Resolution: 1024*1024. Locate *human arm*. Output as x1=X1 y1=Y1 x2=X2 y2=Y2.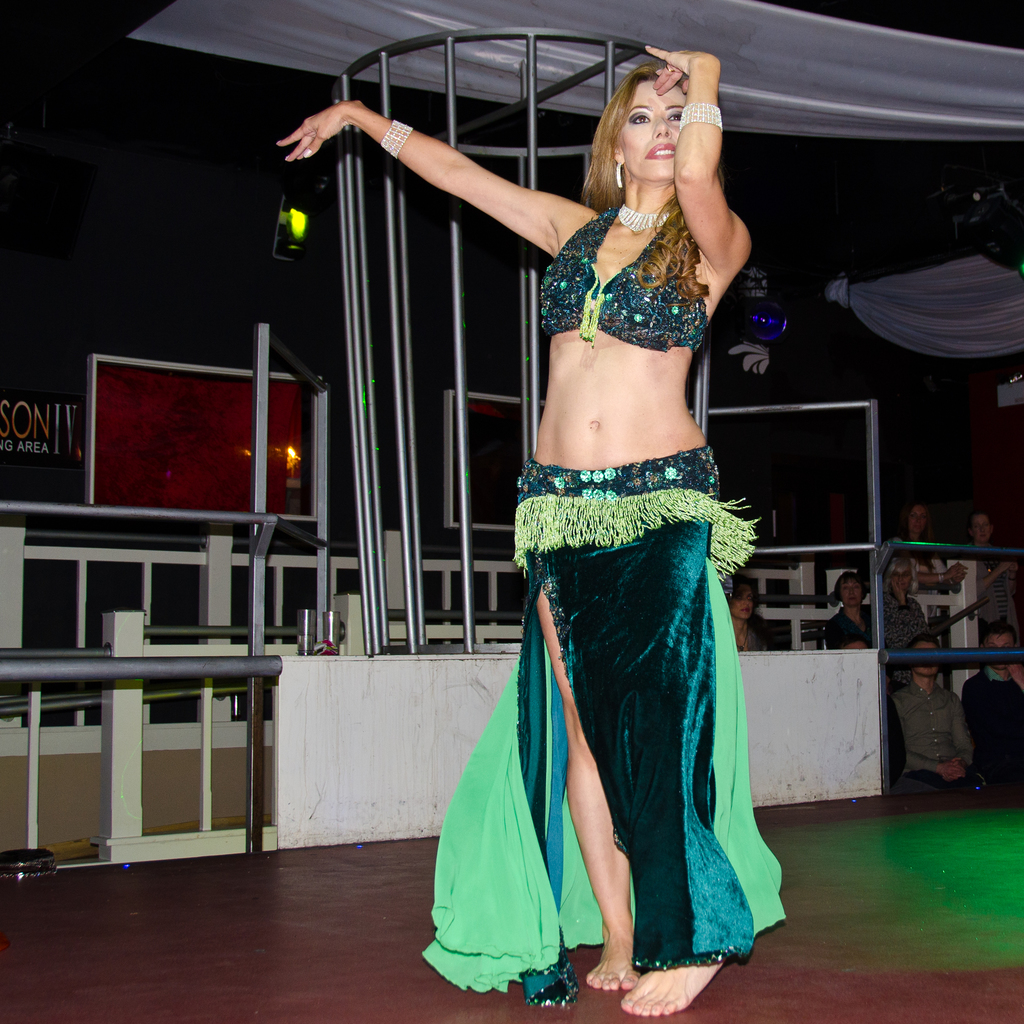
x1=272 y1=99 x2=594 y2=253.
